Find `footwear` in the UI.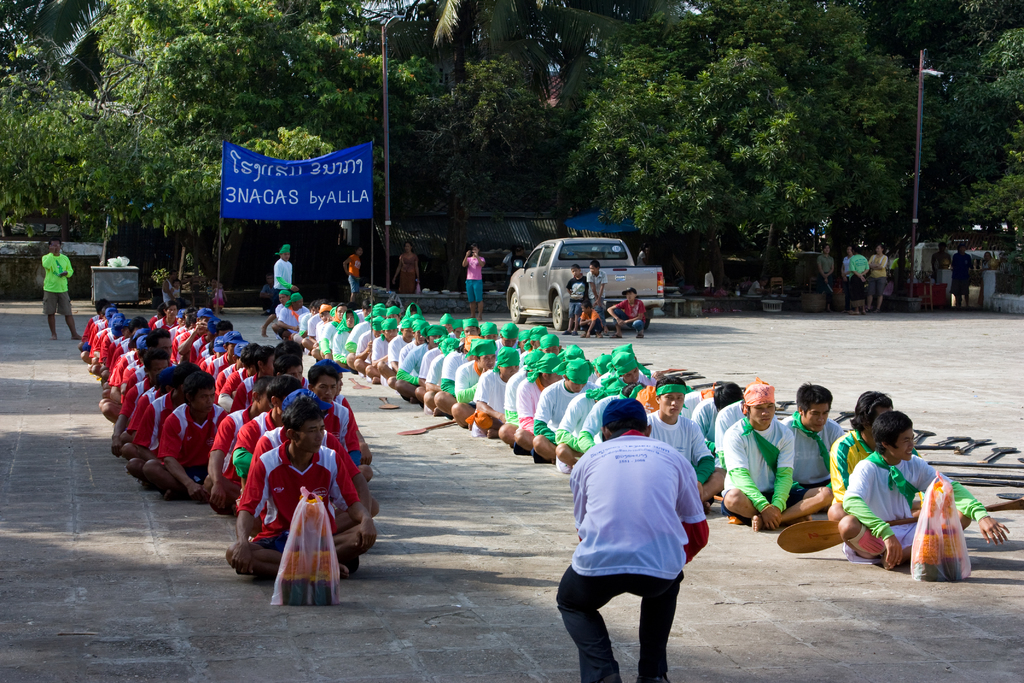
UI element at bbox=[571, 331, 576, 334].
